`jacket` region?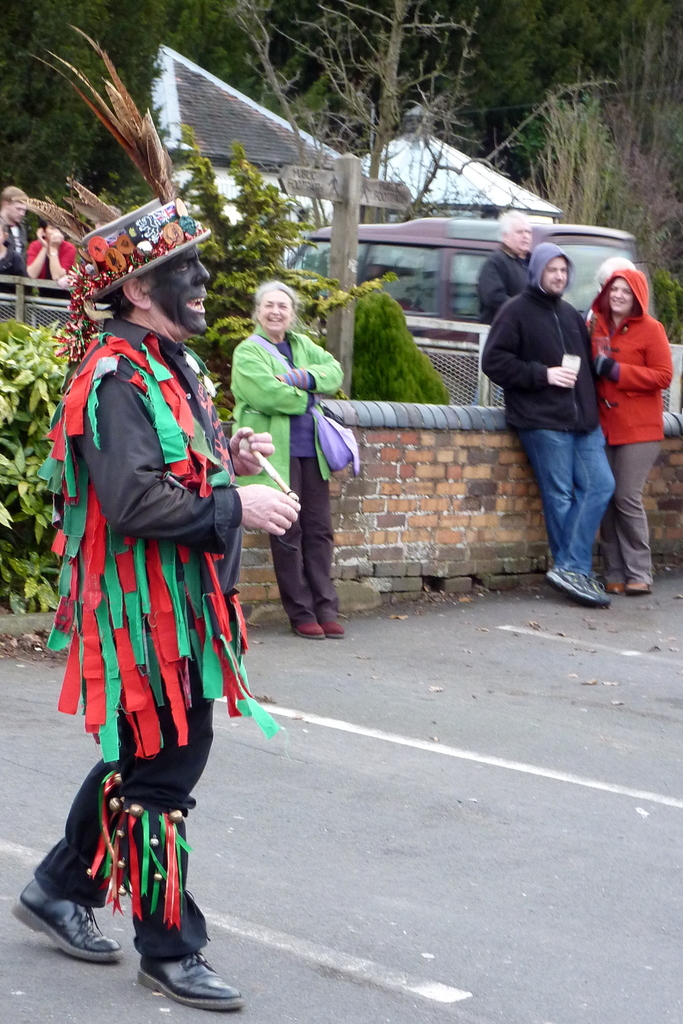
select_region(582, 259, 673, 443)
